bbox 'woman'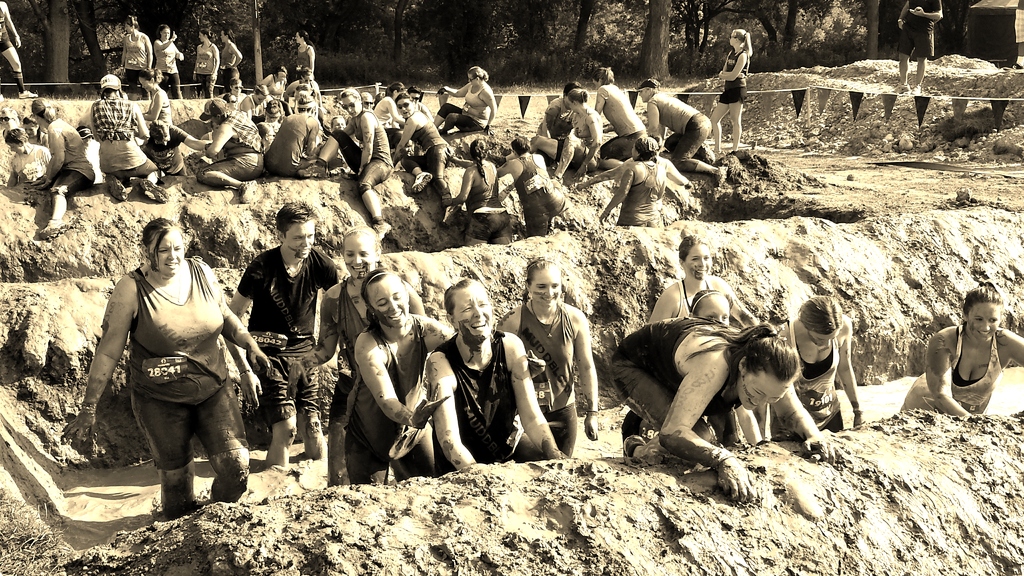
<bbox>154, 24, 182, 102</bbox>
